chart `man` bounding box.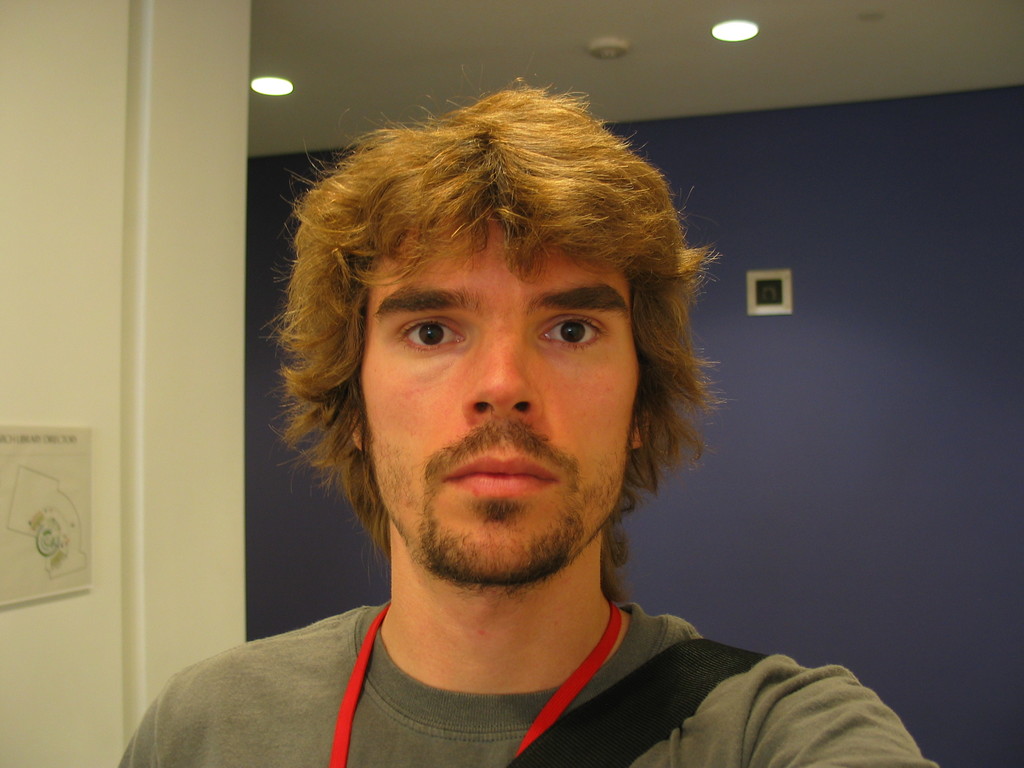
Charted: <box>155,81,888,767</box>.
